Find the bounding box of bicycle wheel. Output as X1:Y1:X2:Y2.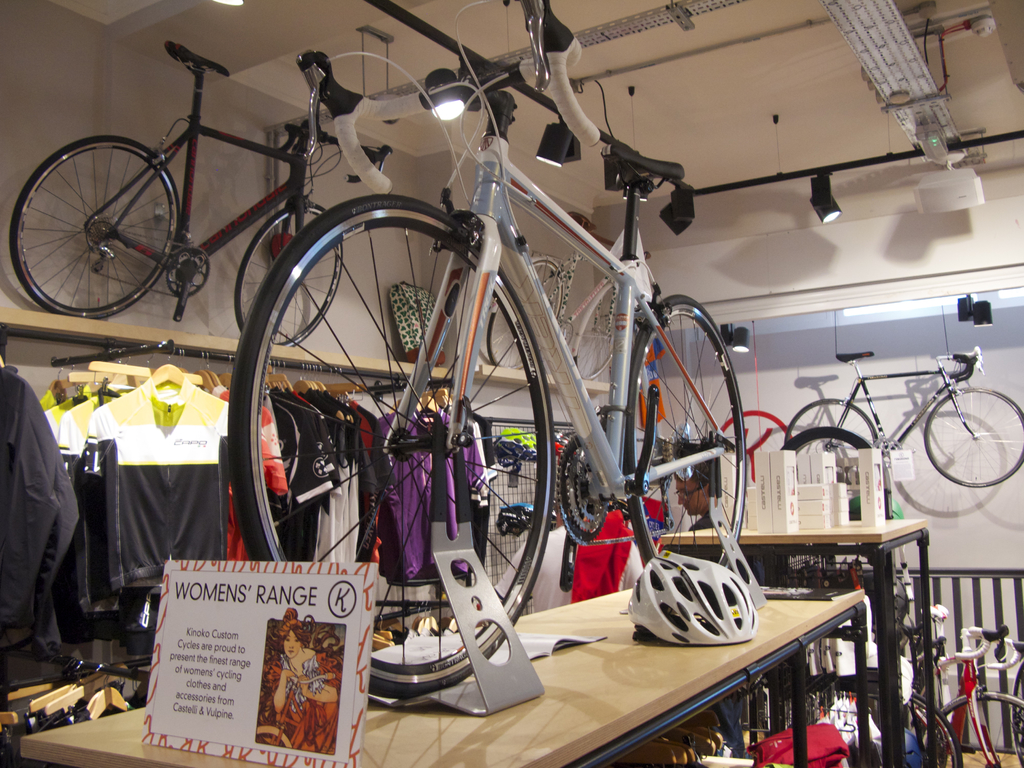
235:201:345:346.
